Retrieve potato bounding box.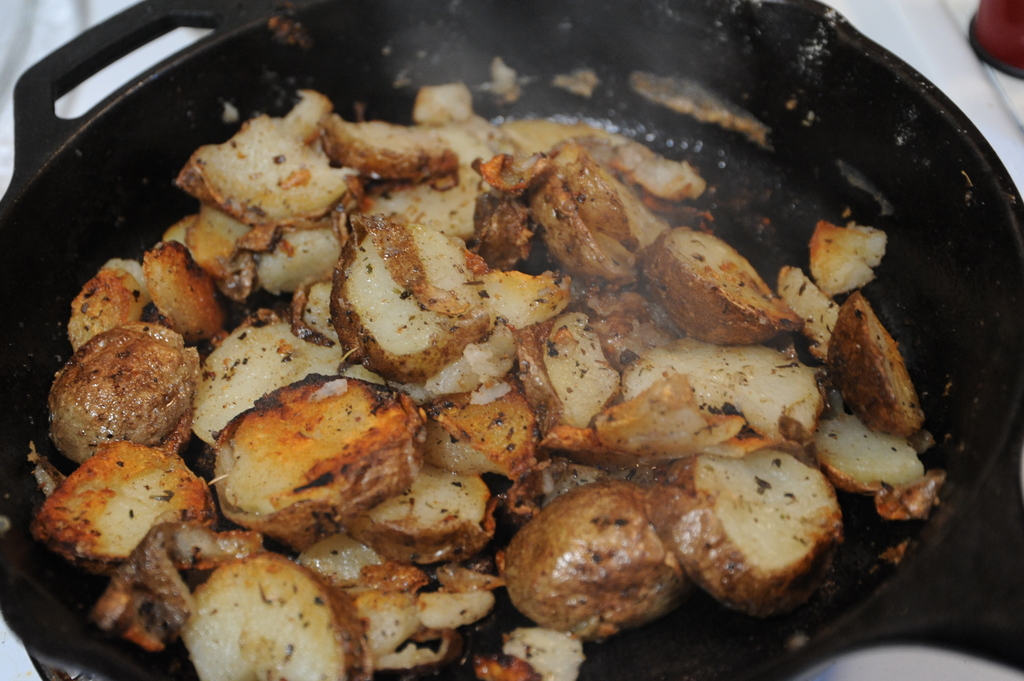
Bounding box: 137, 552, 336, 677.
